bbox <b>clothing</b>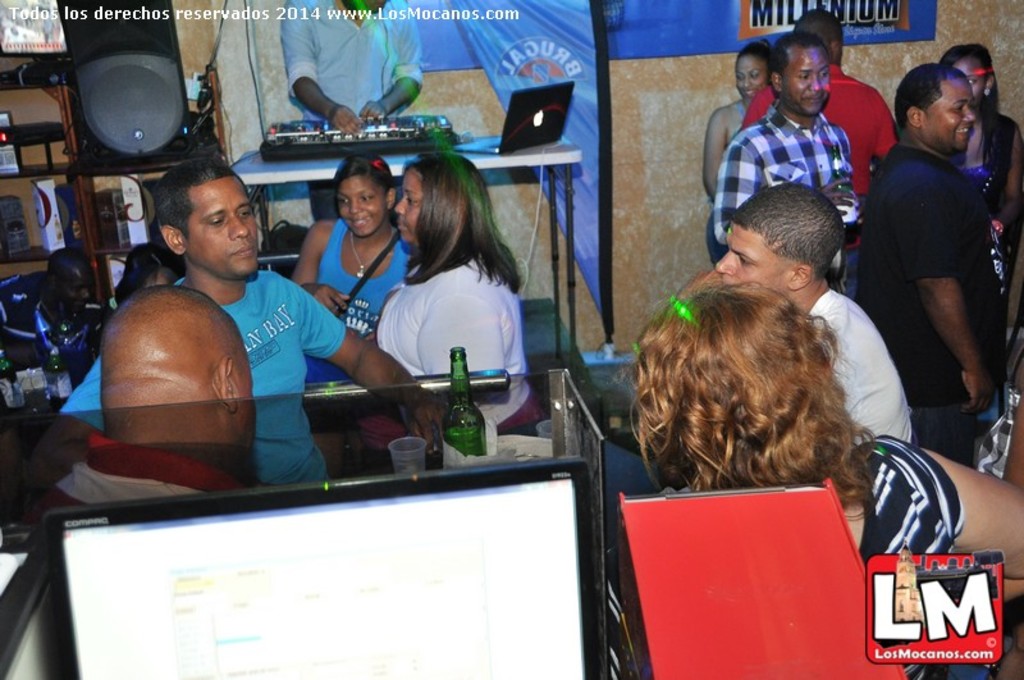
left=380, top=252, right=541, bottom=432
